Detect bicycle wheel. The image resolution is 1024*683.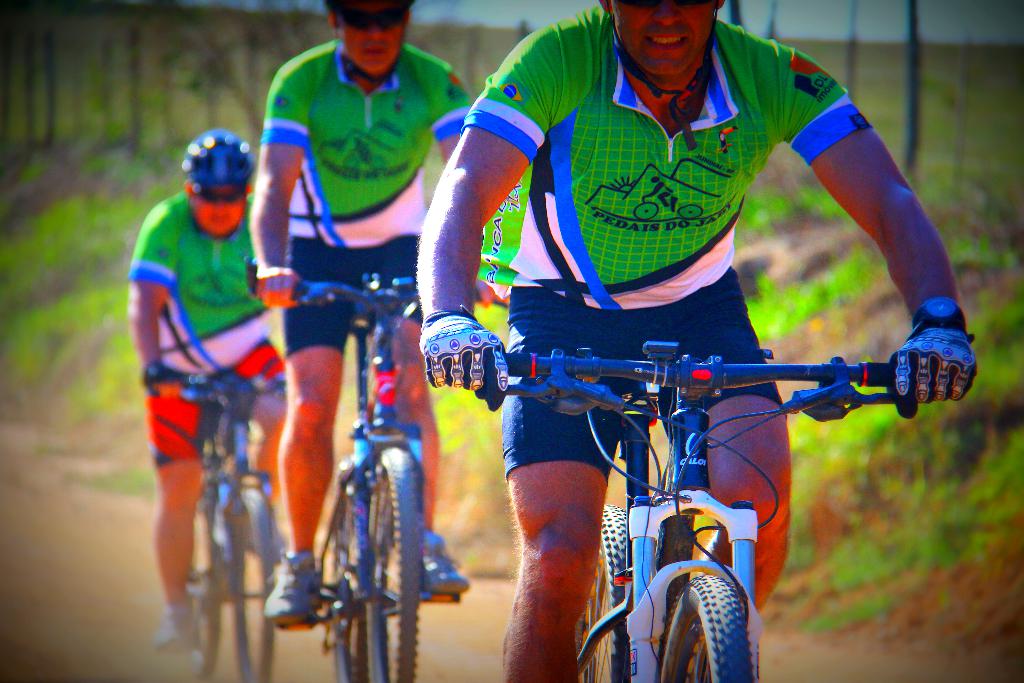
(579, 504, 629, 682).
